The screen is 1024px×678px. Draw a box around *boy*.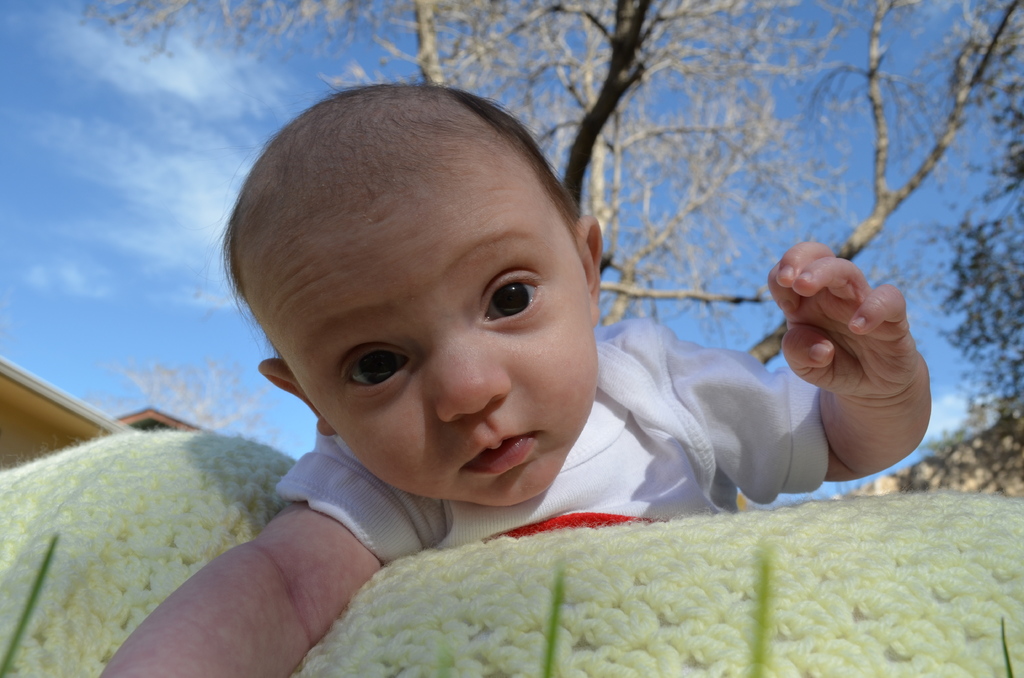
bbox=[96, 77, 931, 677].
